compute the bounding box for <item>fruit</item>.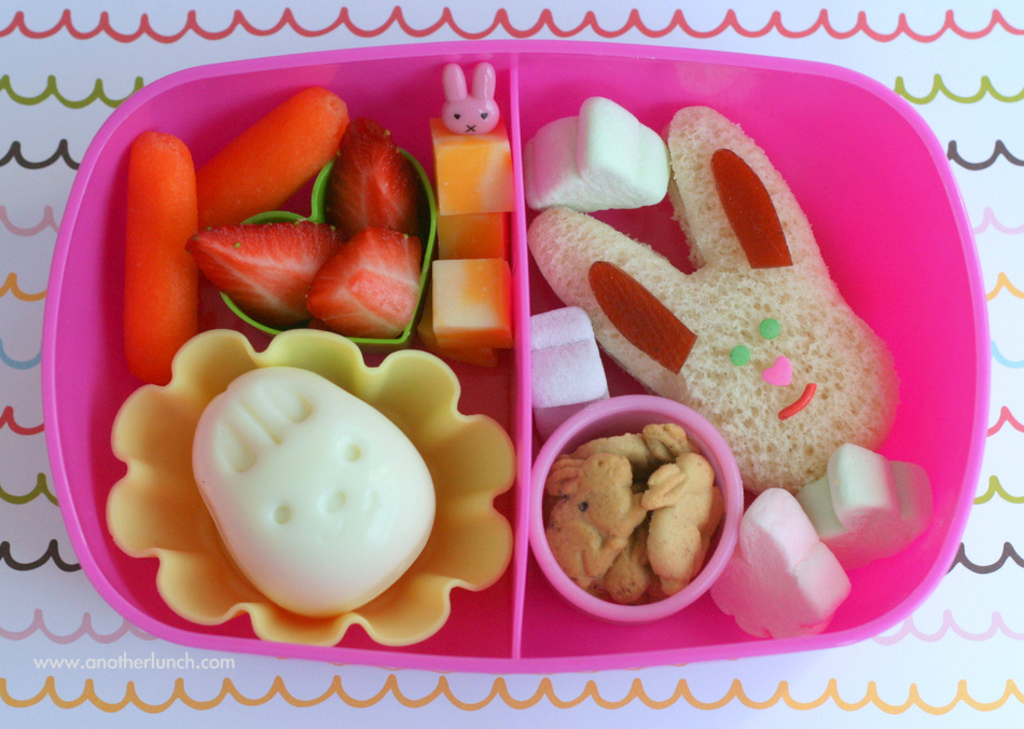
l=124, t=130, r=208, b=388.
